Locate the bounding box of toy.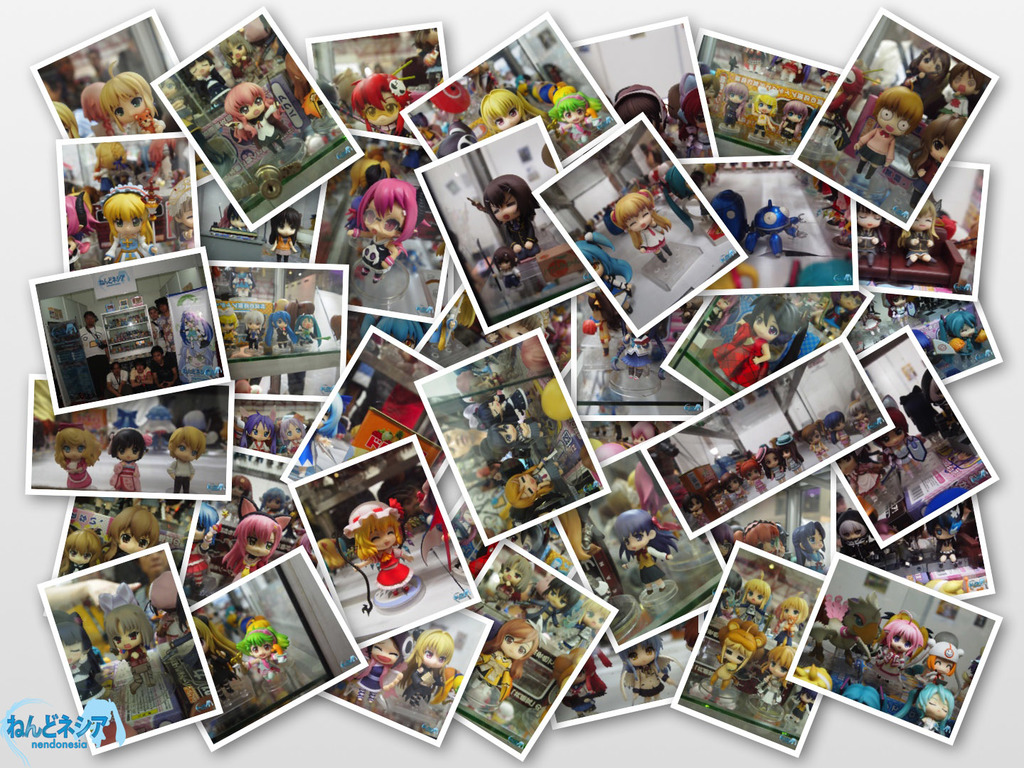
Bounding box: 265,207,297,262.
